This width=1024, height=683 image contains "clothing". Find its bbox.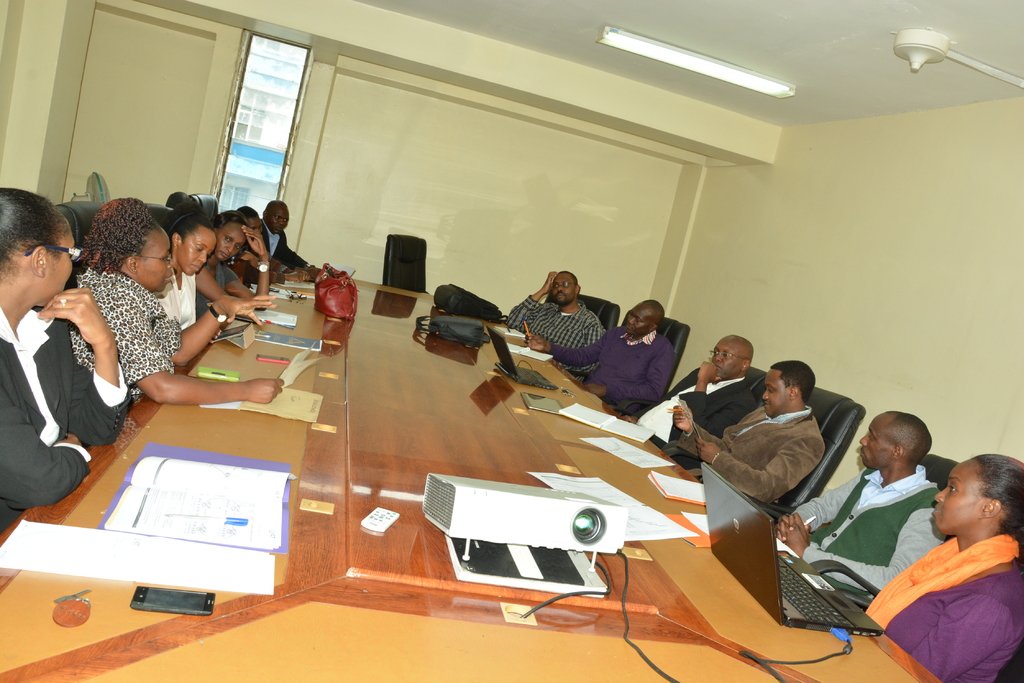
[x1=675, y1=410, x2=824, y2=500].
